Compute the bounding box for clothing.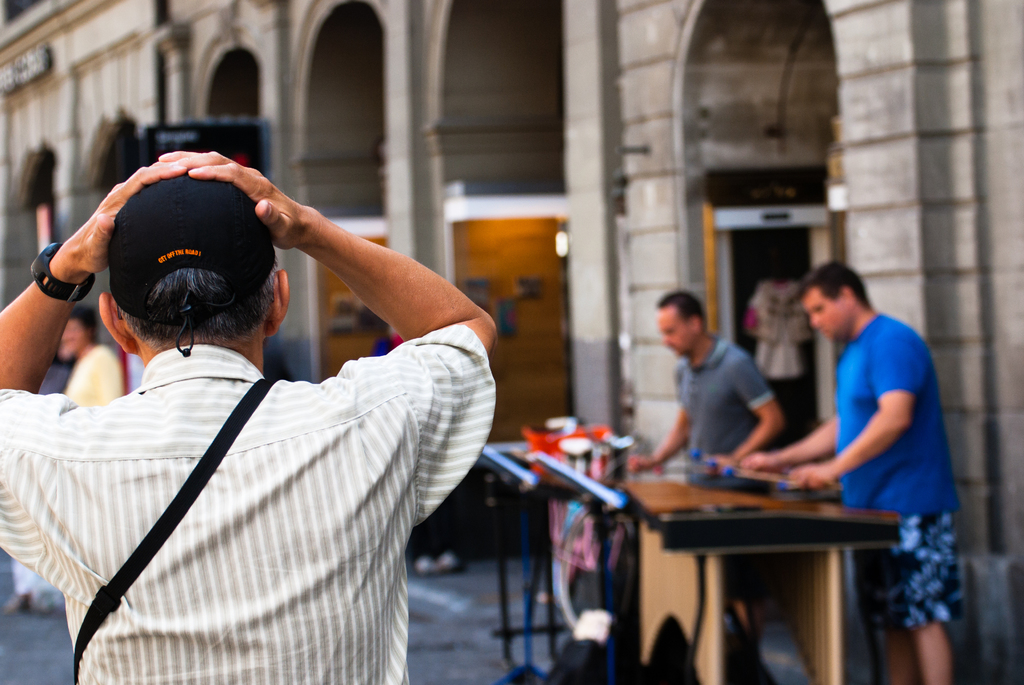
locate(671, 331, 797, 683).
